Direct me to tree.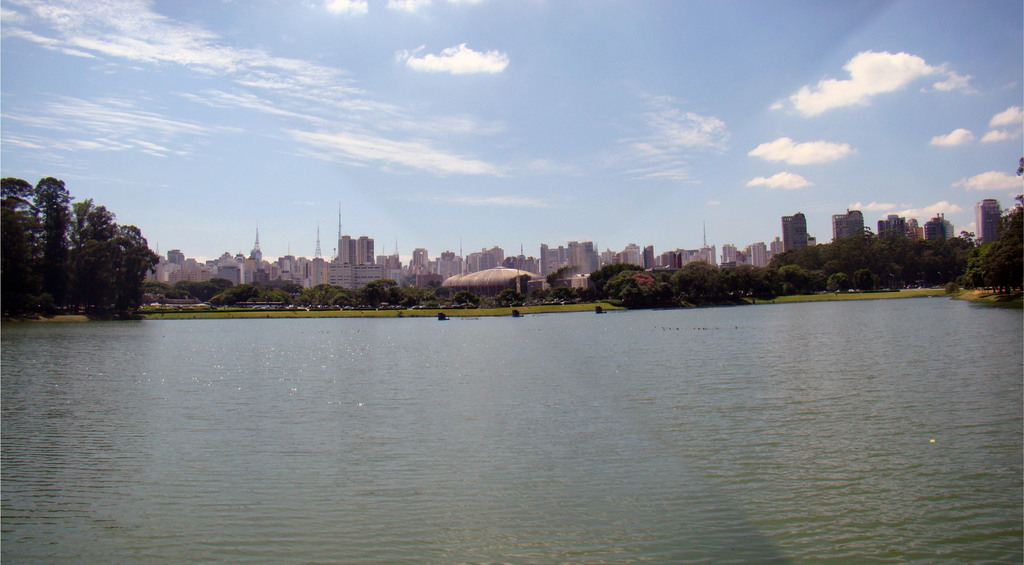
Direction: l=175, t=281, r=195, b=287.
